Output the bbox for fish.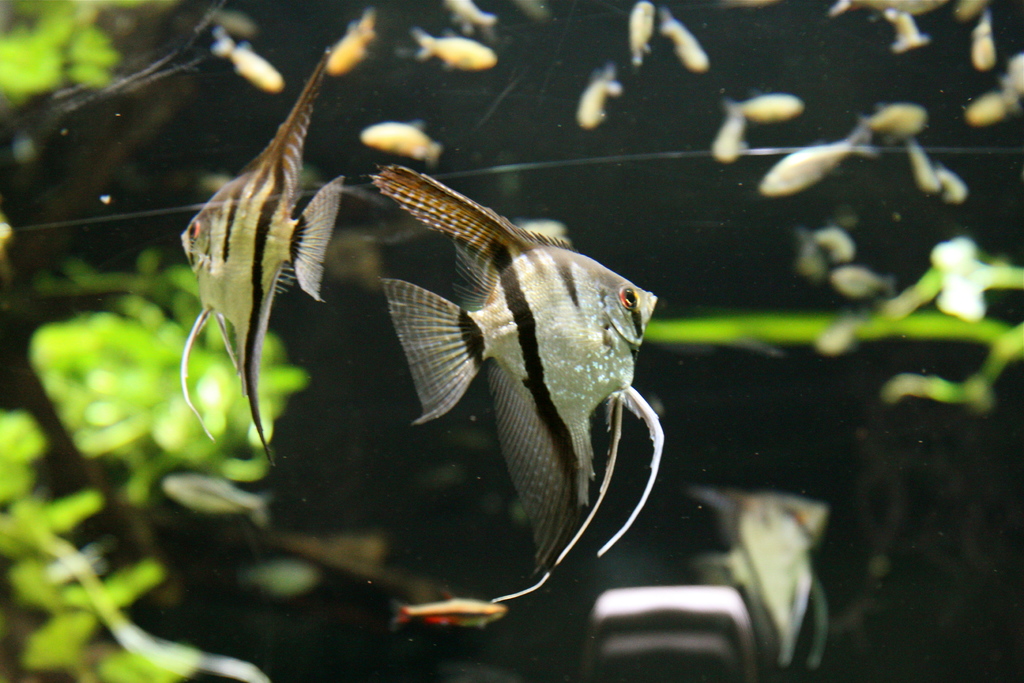
left=656, top=4, right=710, bottom=72.
